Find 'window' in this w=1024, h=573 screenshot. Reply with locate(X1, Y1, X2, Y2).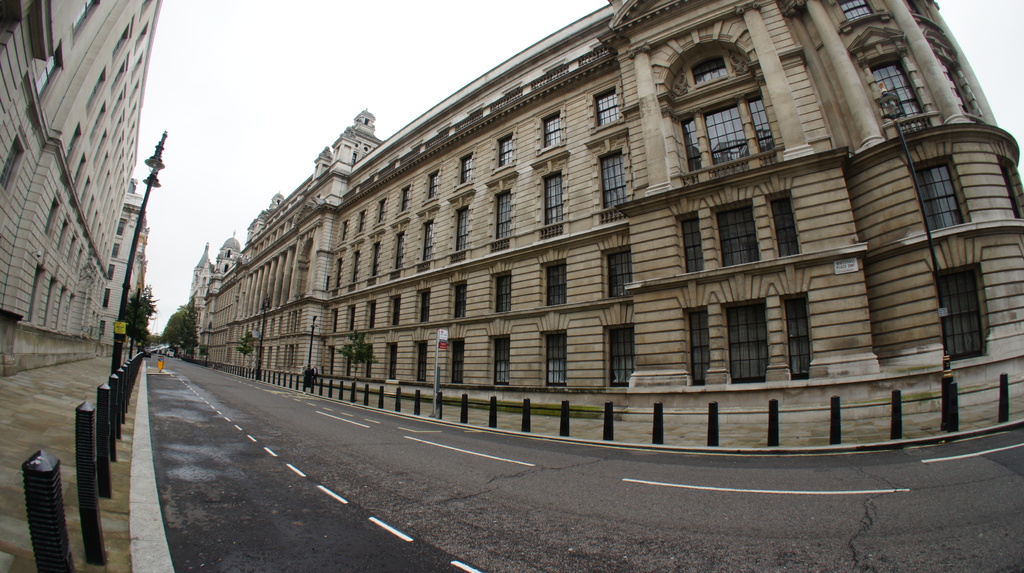
locate(358, 211, 364, 225).
